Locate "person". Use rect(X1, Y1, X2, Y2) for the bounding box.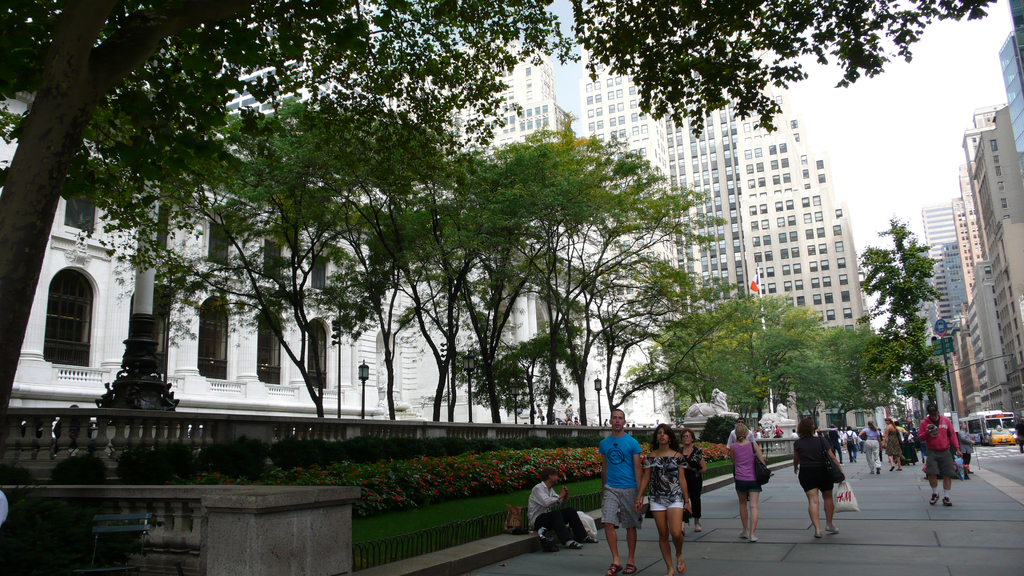
rect(840, 426, 858, 466).
